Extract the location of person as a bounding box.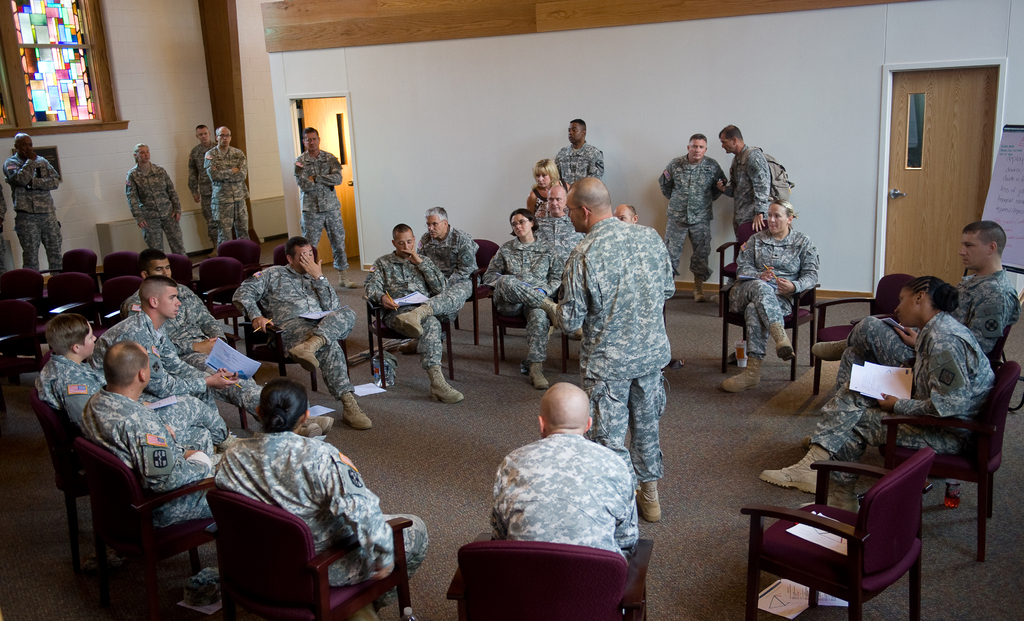
191 121 216 240.
